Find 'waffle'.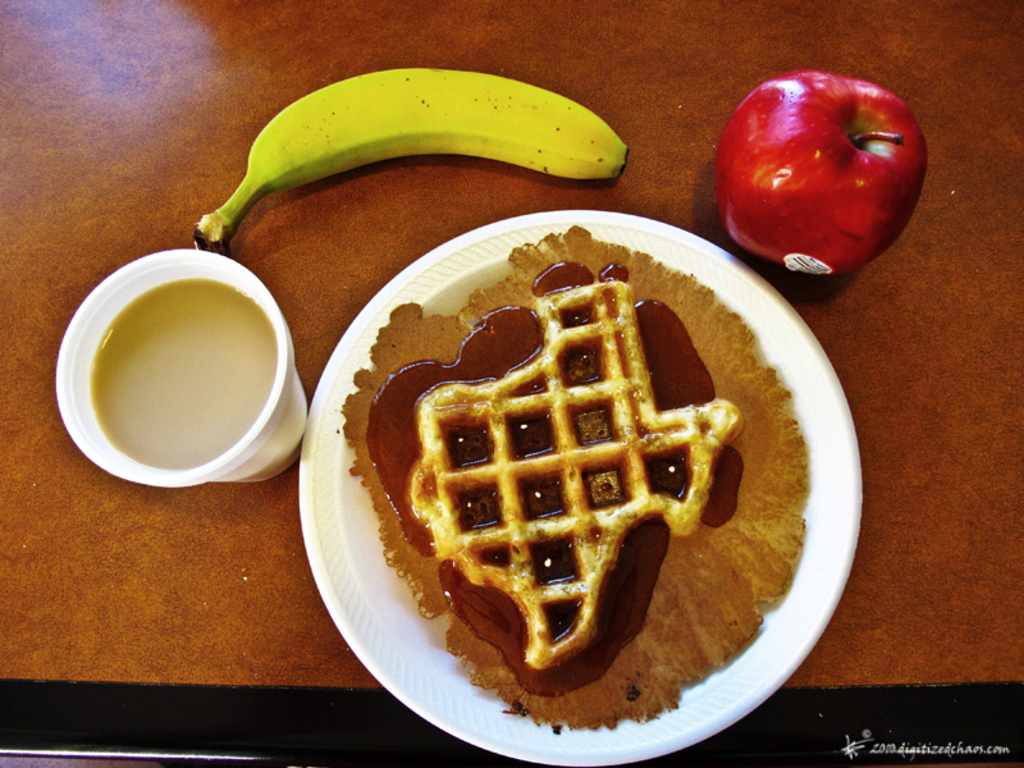
[410,275,744,673].
